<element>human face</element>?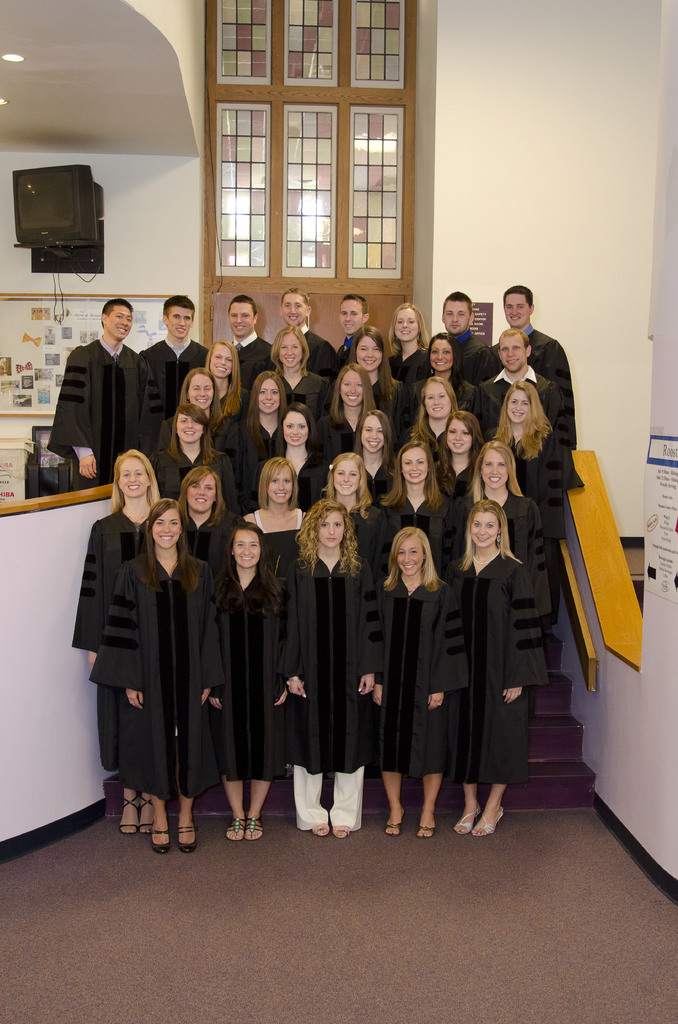
left=472, top=512, right=497, bottom=547
